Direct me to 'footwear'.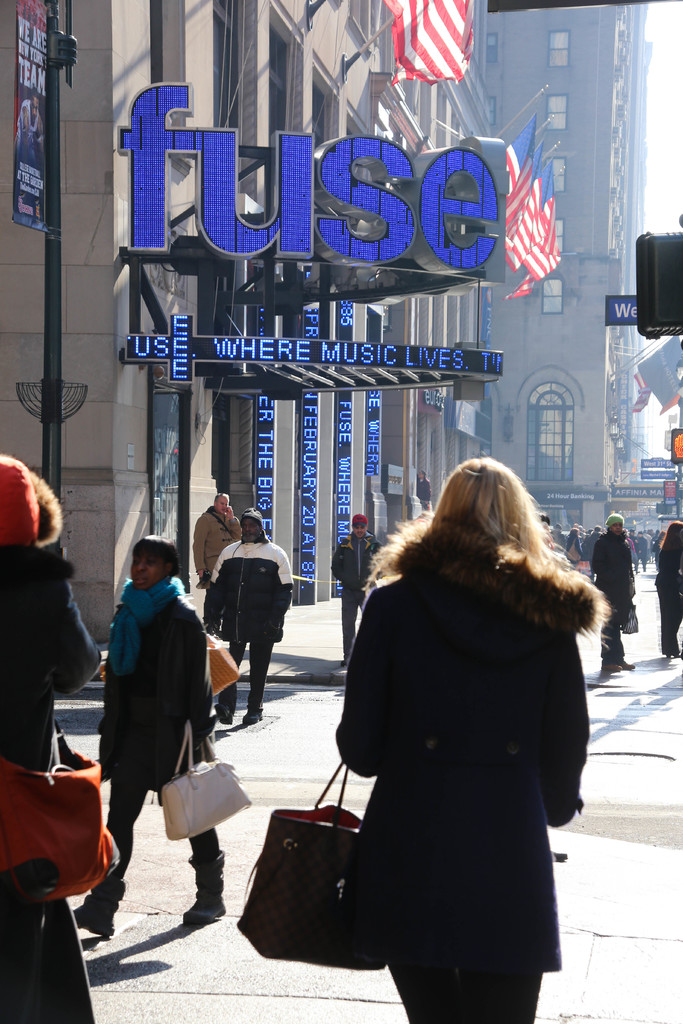
Direction: detection(342, 659, 347, 666).
